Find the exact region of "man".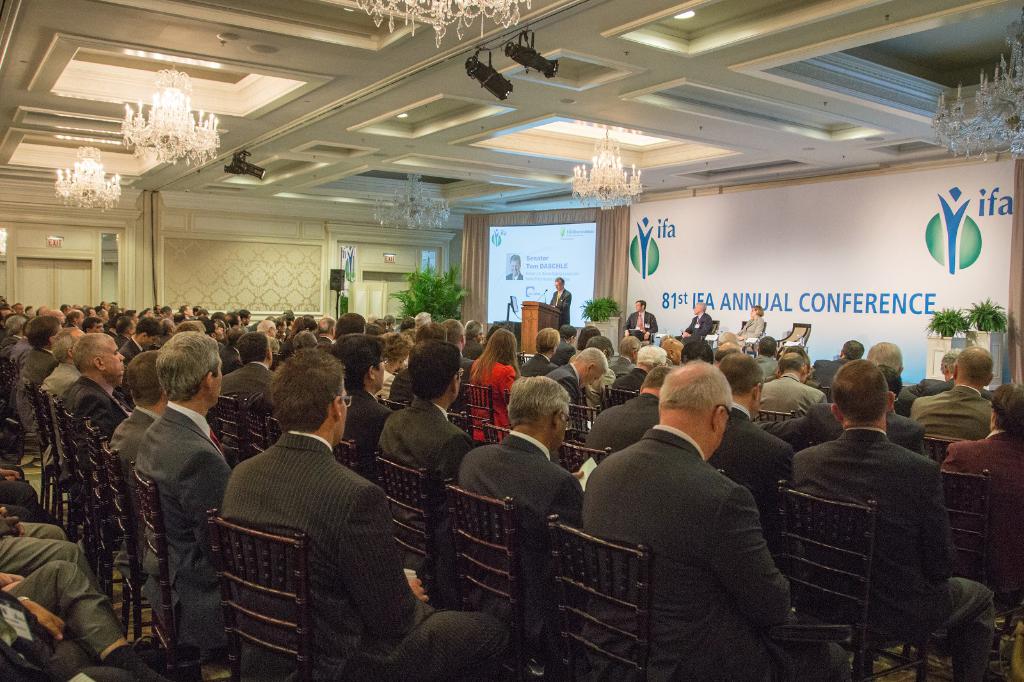
Exact region: <region>102, 348, 168, 472</region>.
